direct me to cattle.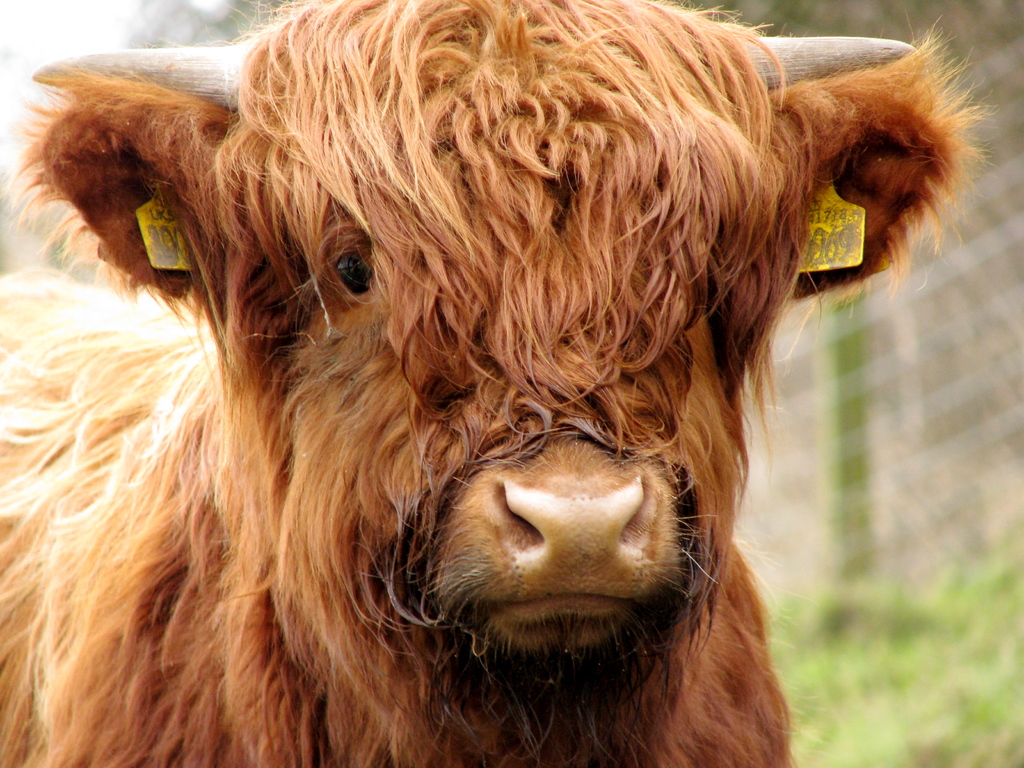
Direction: Rect(0, 0, 991, 767).
